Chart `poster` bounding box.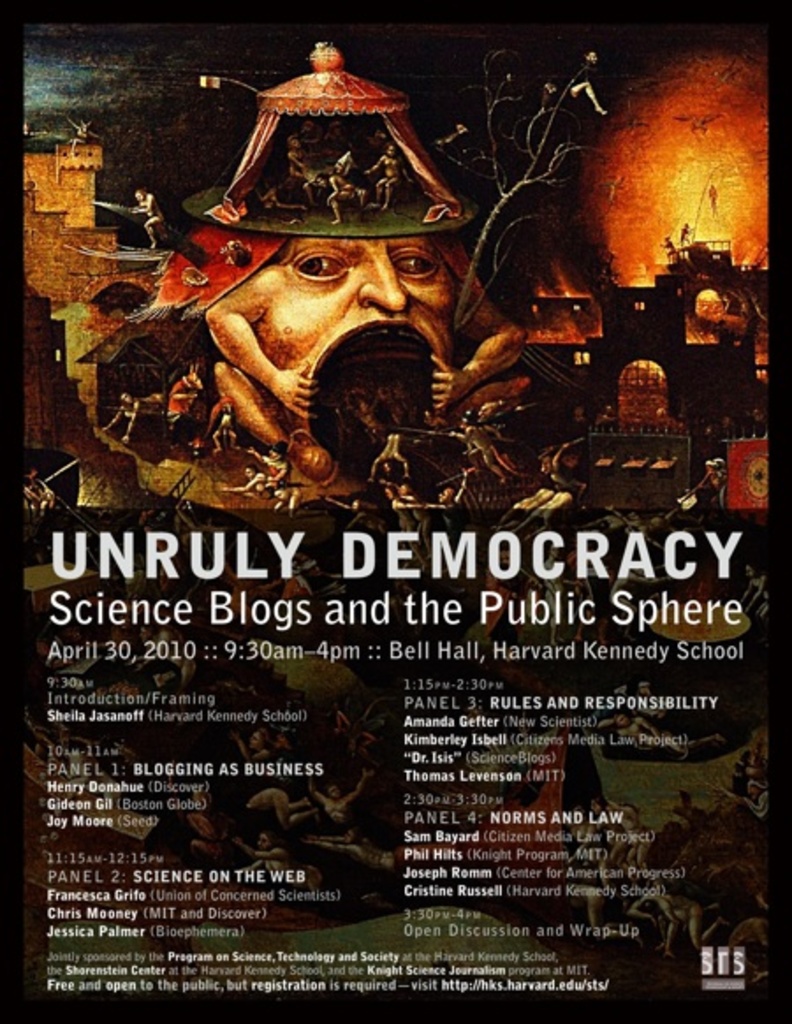
Charted: bbox=[0, 0, 790, 1022].
